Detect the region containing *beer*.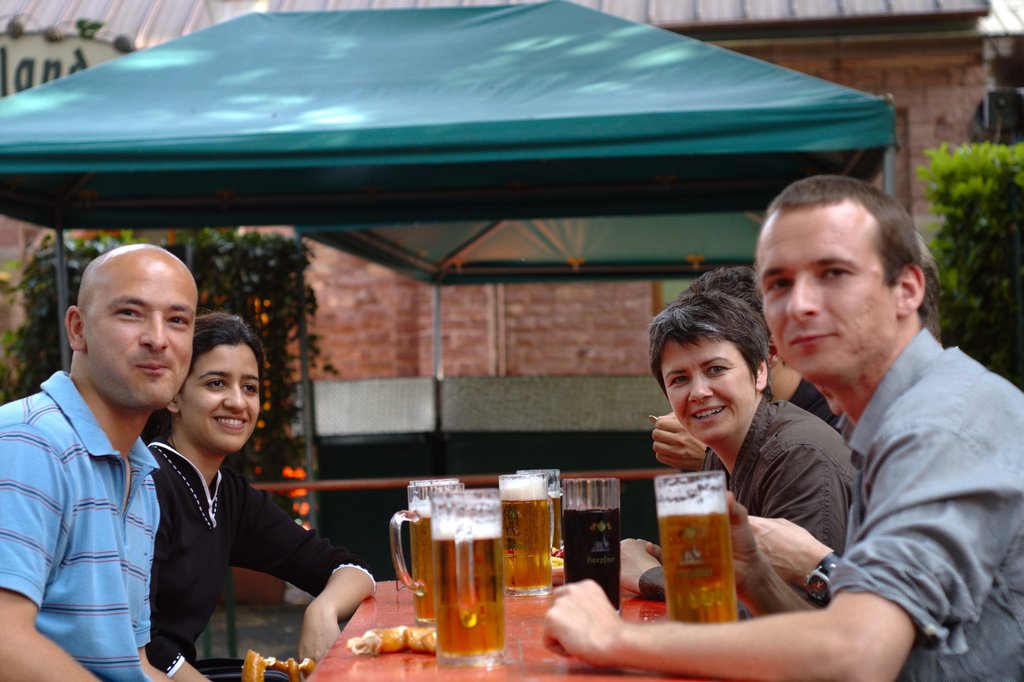
bbox=(438, 532, 503, 659).
